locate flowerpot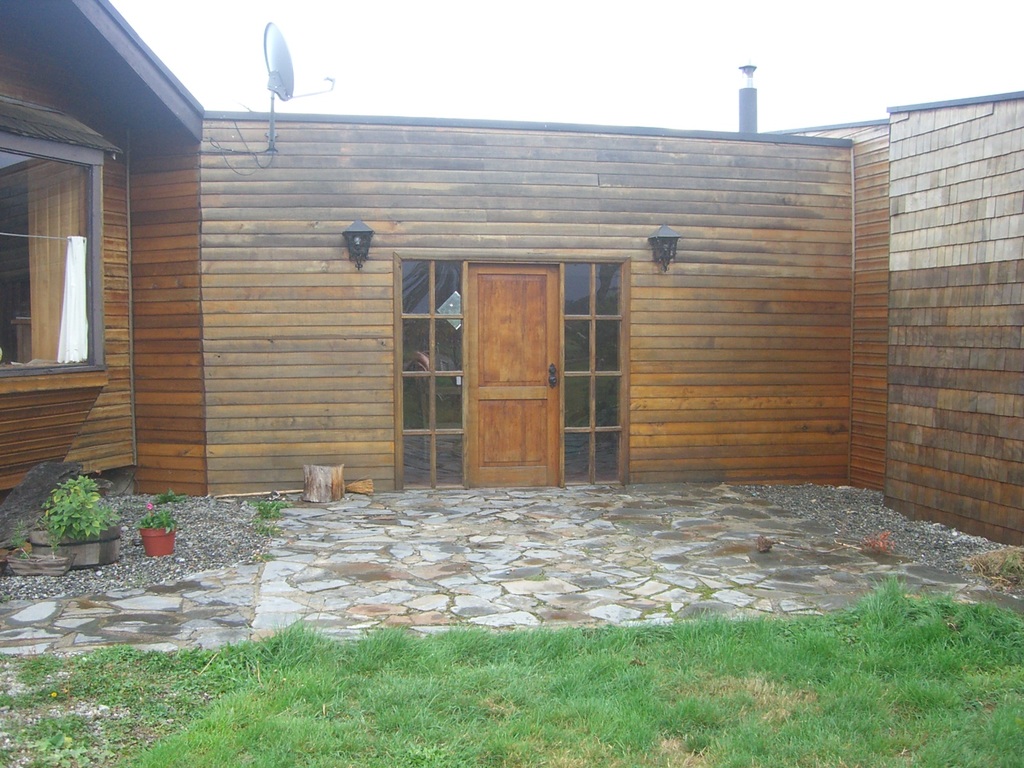
box=[29, 527, 48, 554]
